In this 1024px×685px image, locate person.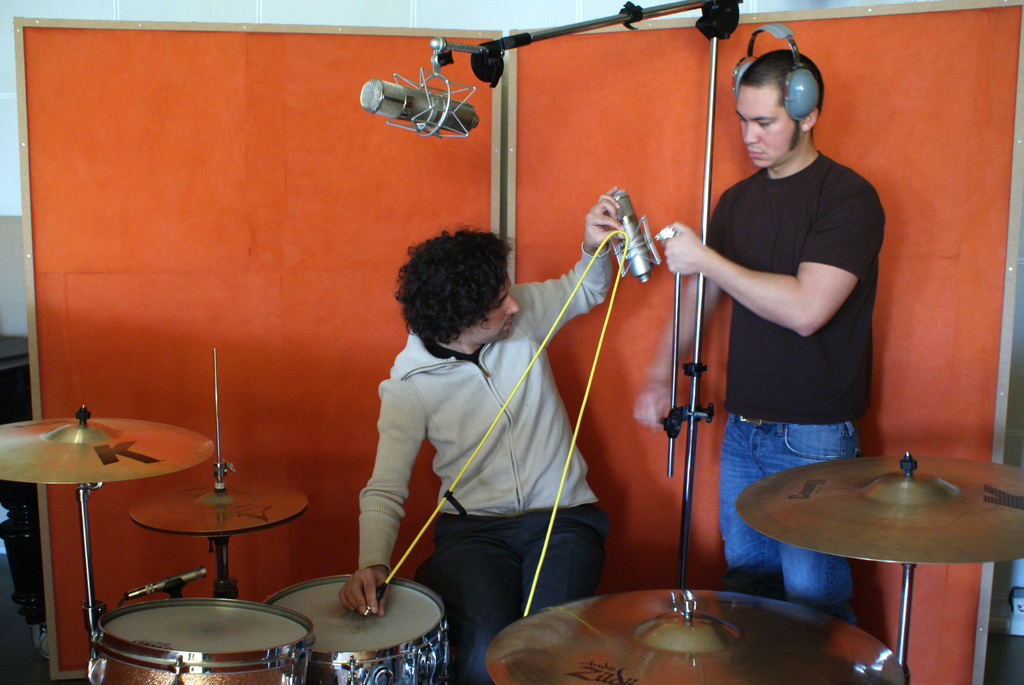
Bounding box: [334,189,627,684].
